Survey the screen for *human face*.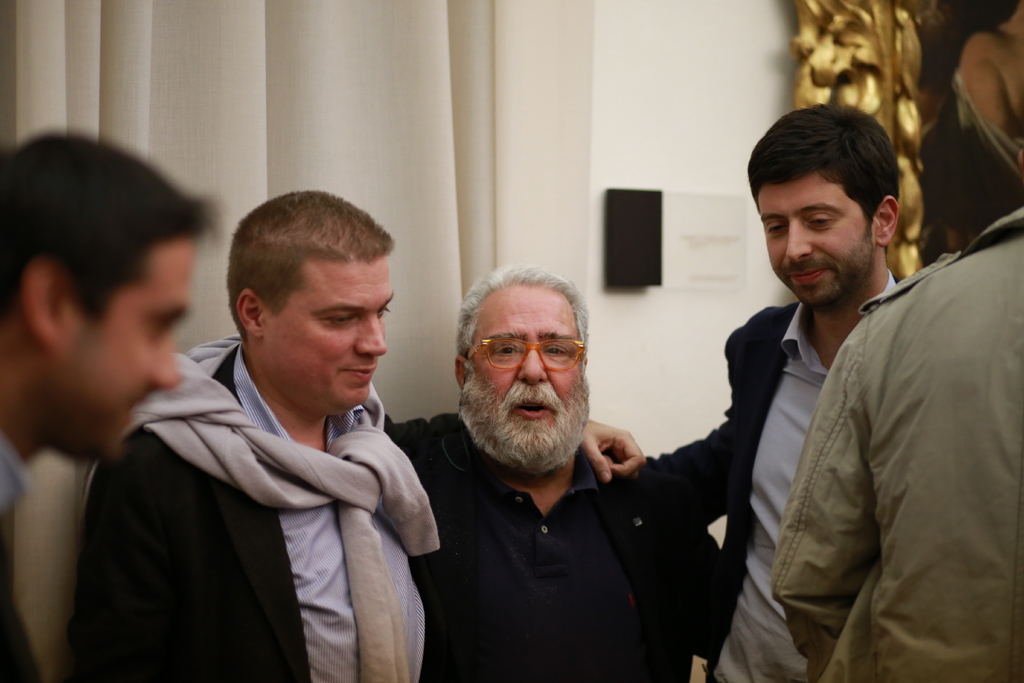
Survey found: BBox(71, 235, 194, 464).
